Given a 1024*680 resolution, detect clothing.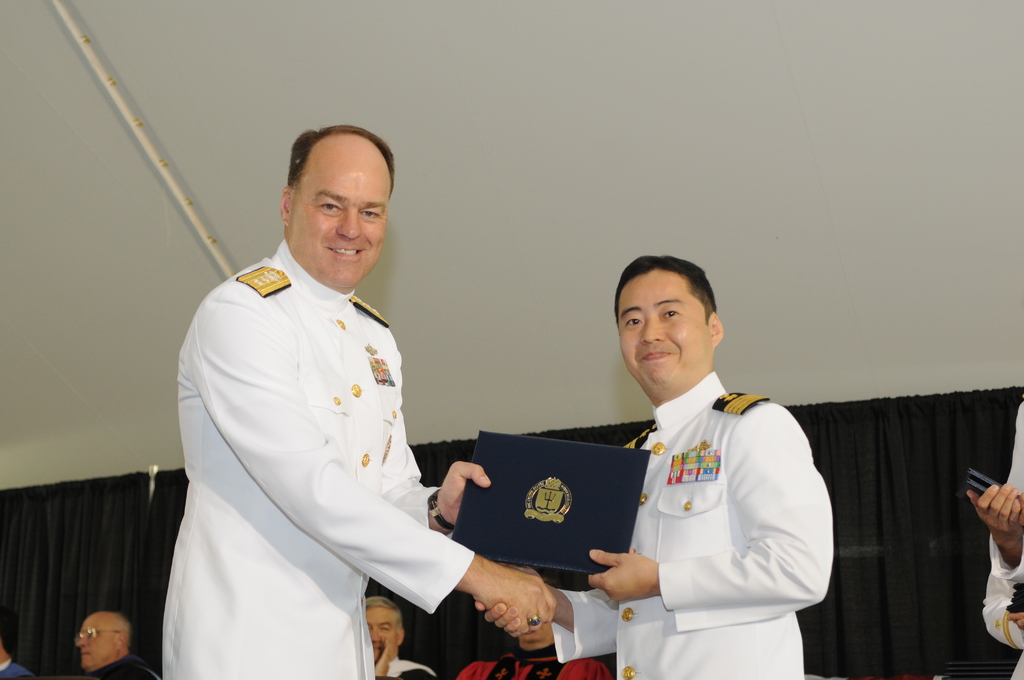
{"x1": 82, "y1": 660, "x2": 163, "y2": 679}.
